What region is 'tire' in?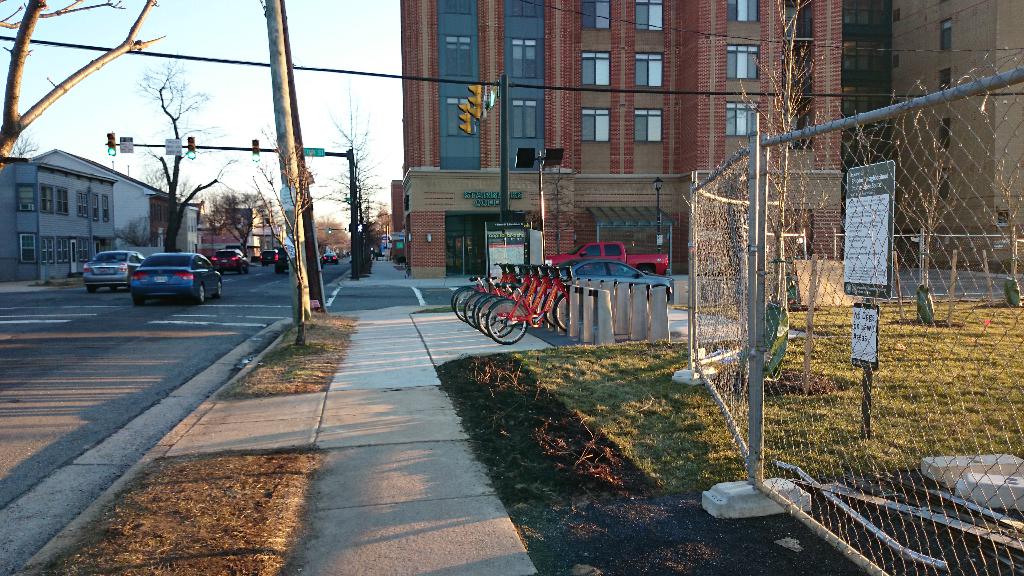
<region>110, 287, 115, 291</region>.
